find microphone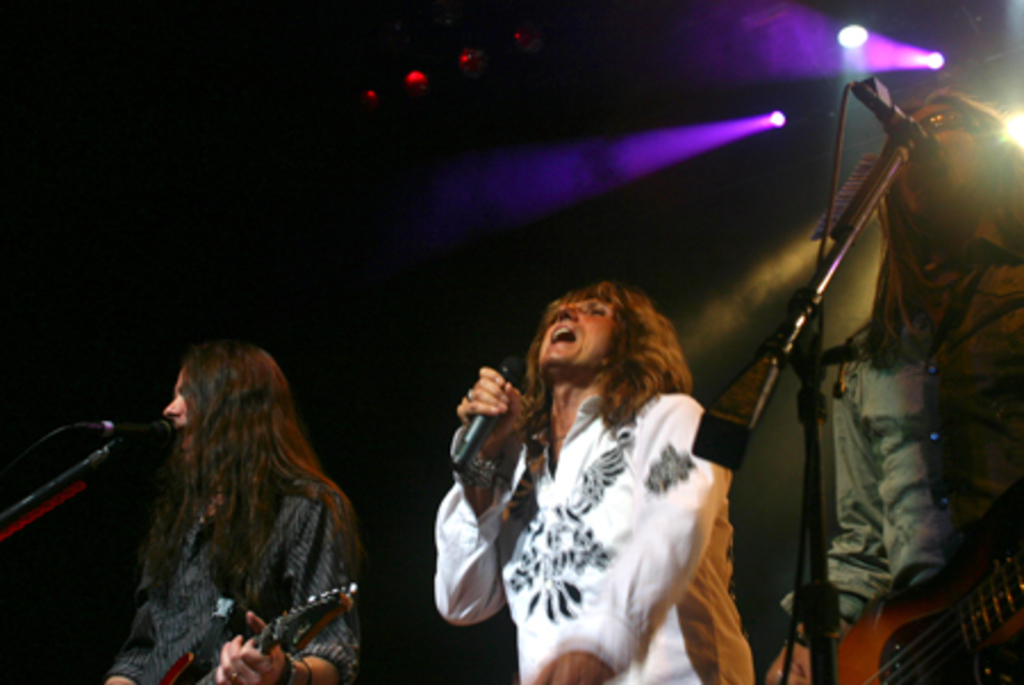
<box>849,73,940,168</box>
